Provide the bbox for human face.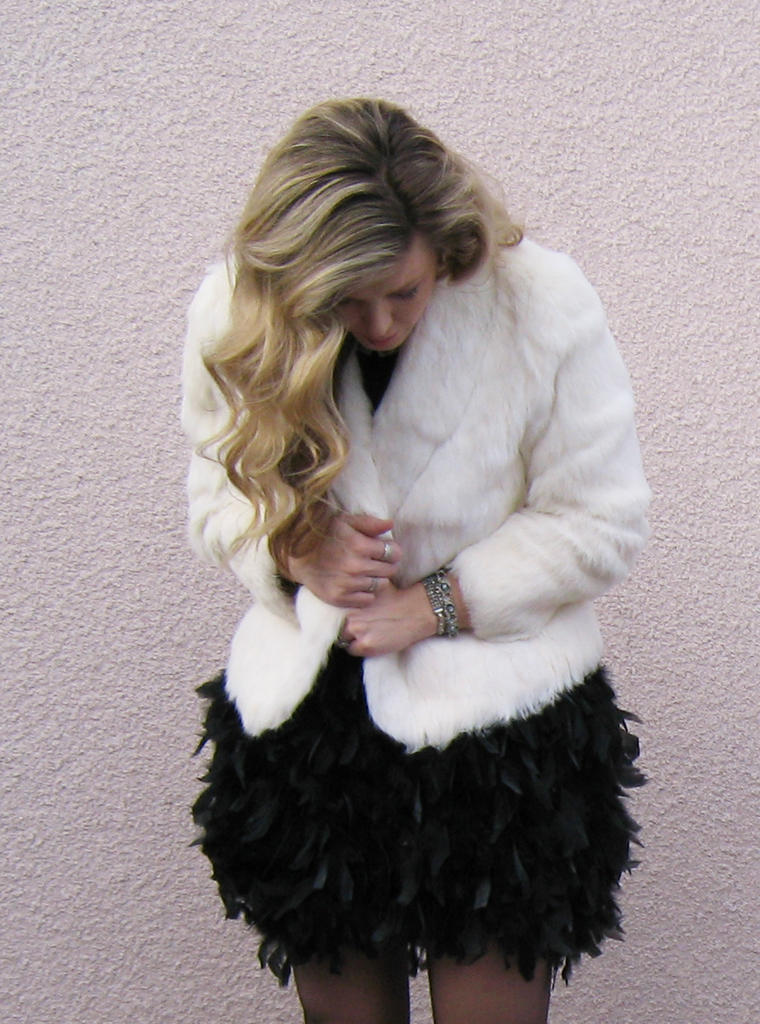
locate(325, 228, 438, 352).
